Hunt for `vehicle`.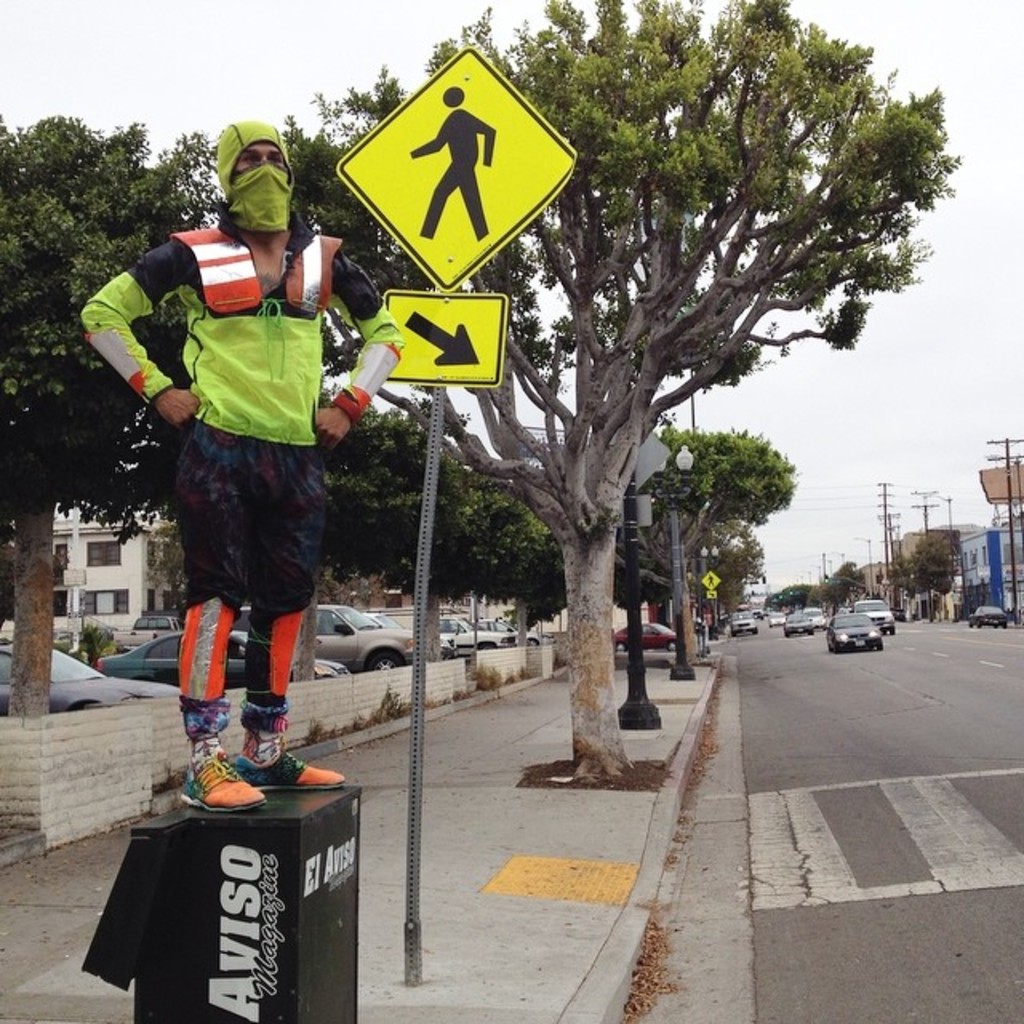
Hunted down at x1=613 y1=622 x2=688 y2=659.
